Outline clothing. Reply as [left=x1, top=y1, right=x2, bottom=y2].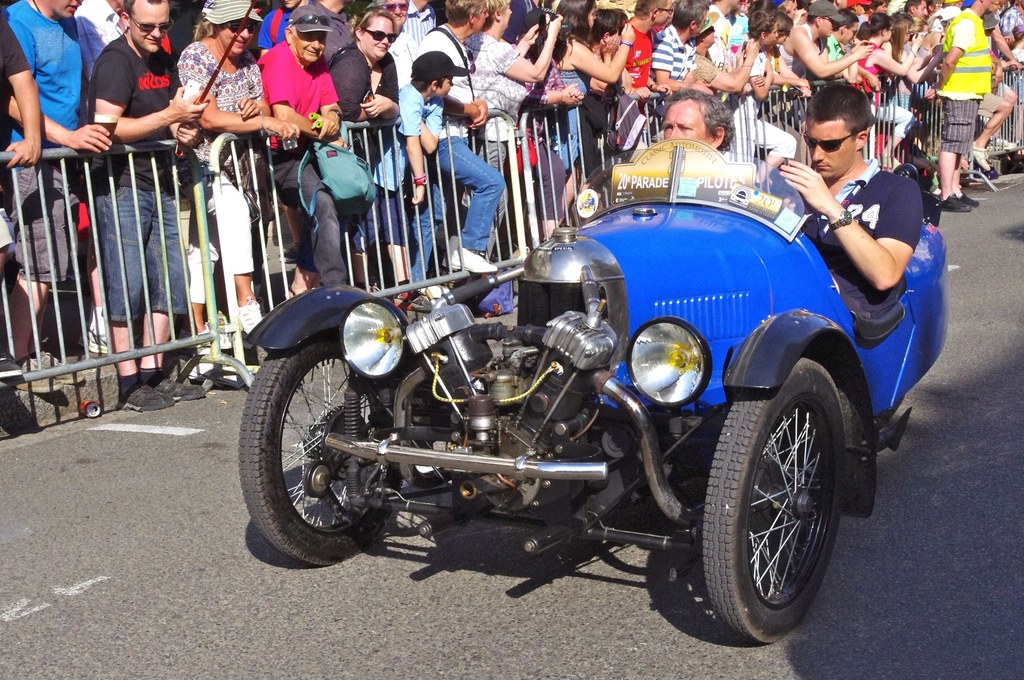
[left=735, top=53, right=797, bottom=164].
